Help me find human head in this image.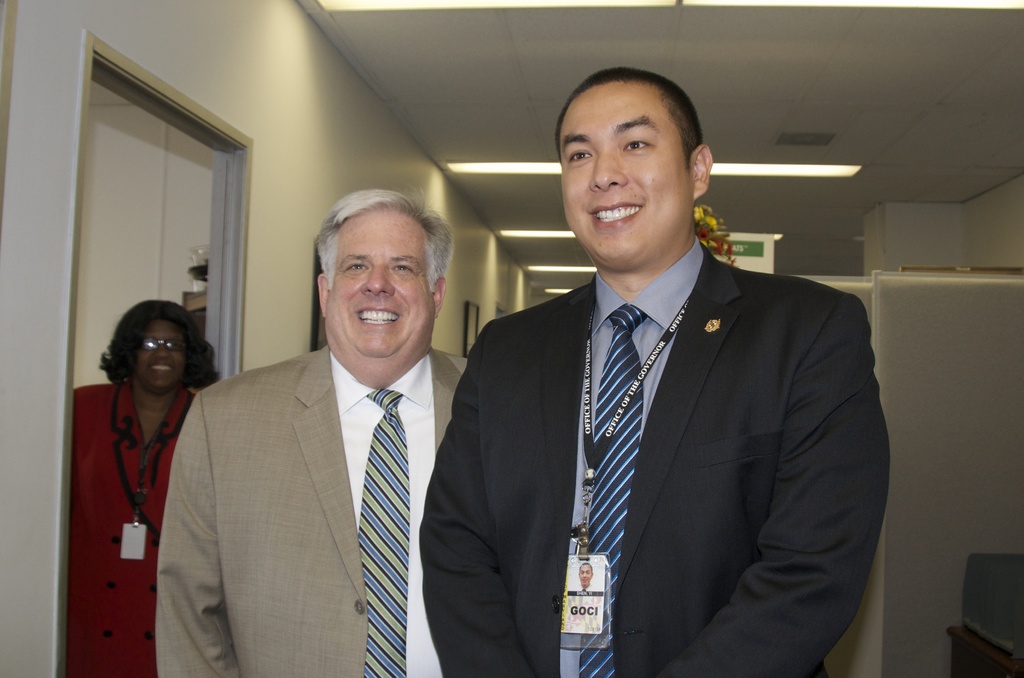
Found it: crop(545, 64, 715, 265).
